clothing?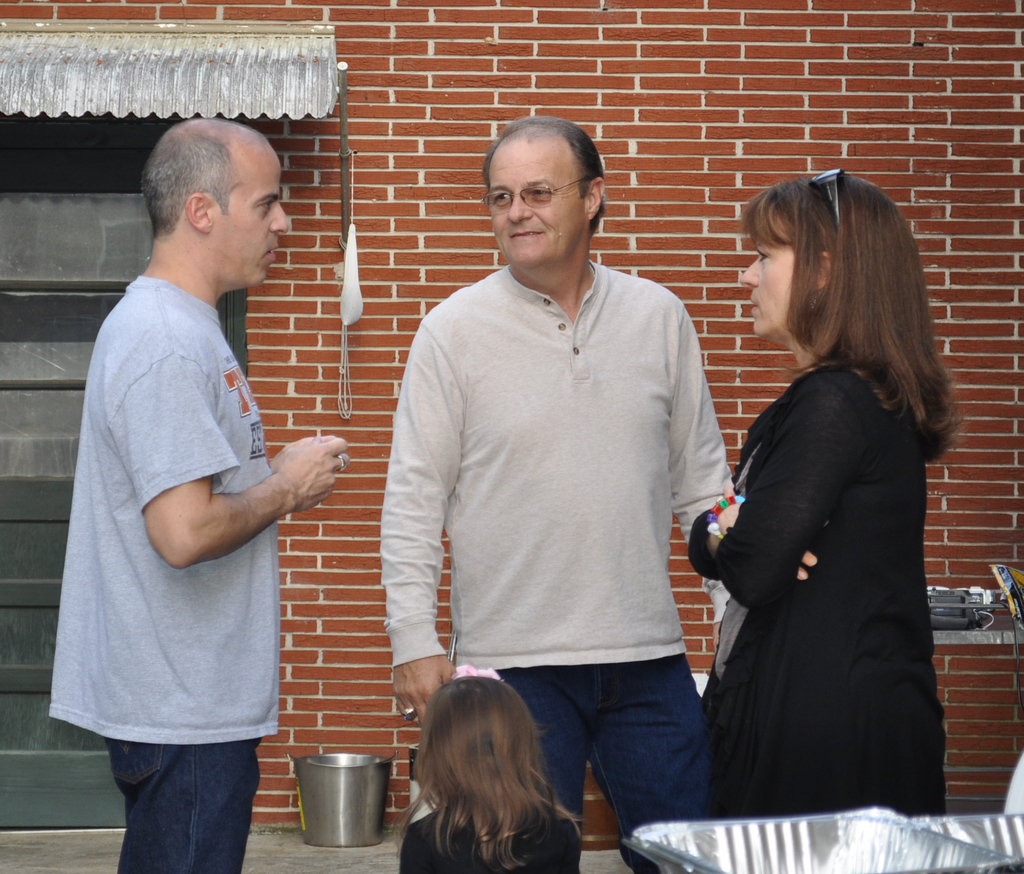
box(374, 213, 729, 795)
